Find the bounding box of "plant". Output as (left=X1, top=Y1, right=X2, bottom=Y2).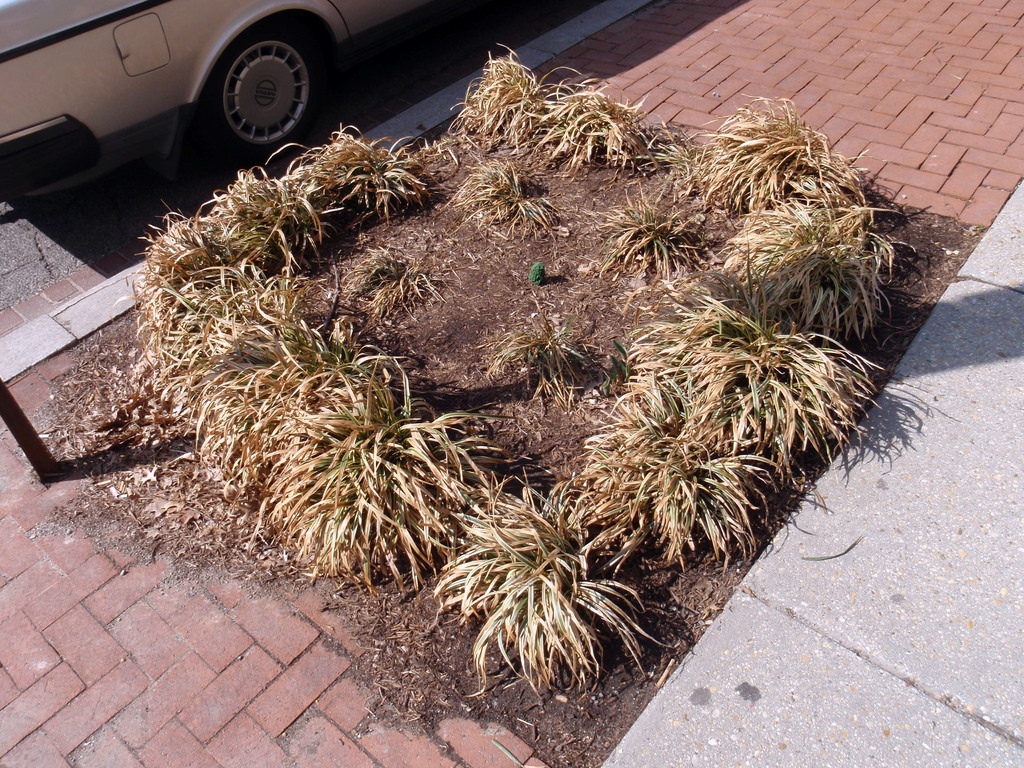
(left=740, top=179, right=909, bottom=326).
